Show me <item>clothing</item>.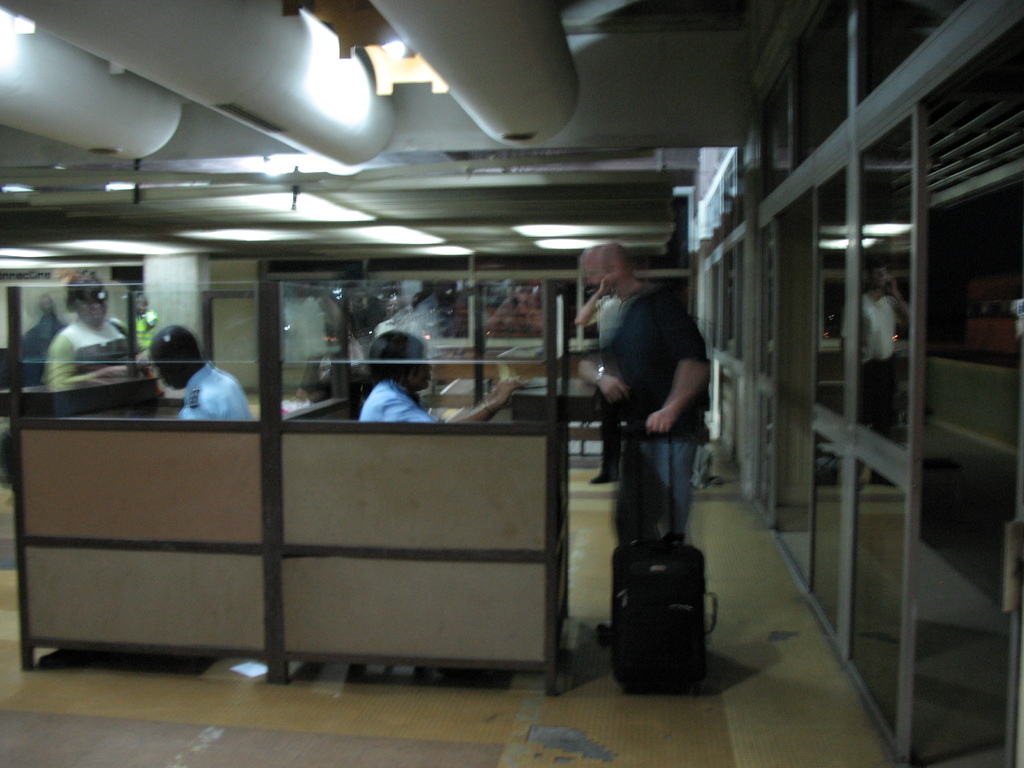
<item>clothing</item> is here: 20 315 74 385.
